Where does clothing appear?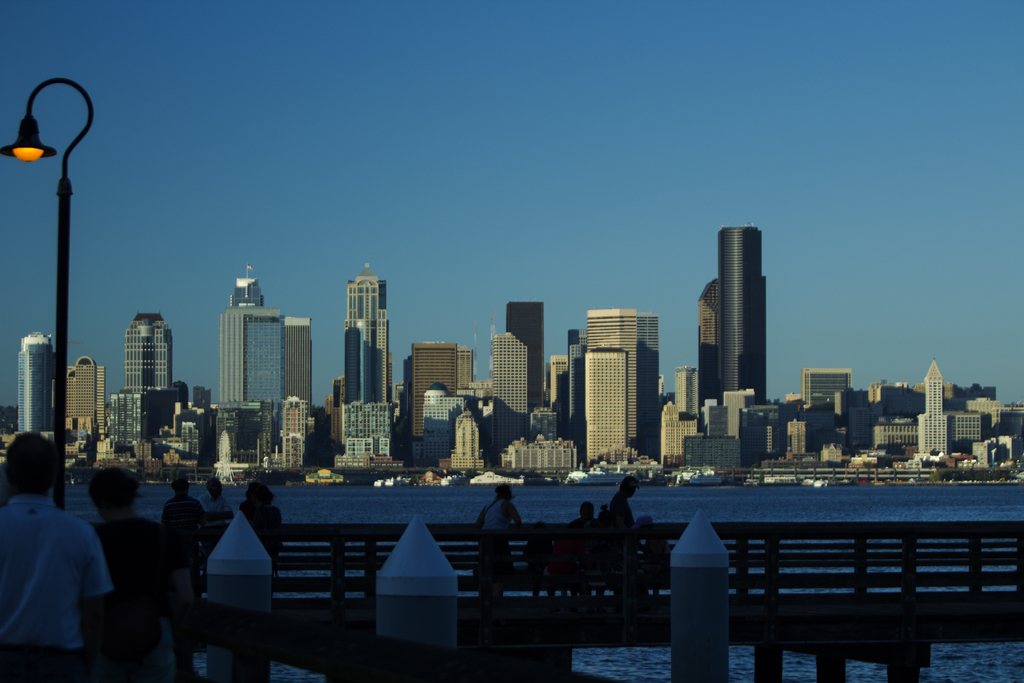
Appears at (201,497,222,527).
